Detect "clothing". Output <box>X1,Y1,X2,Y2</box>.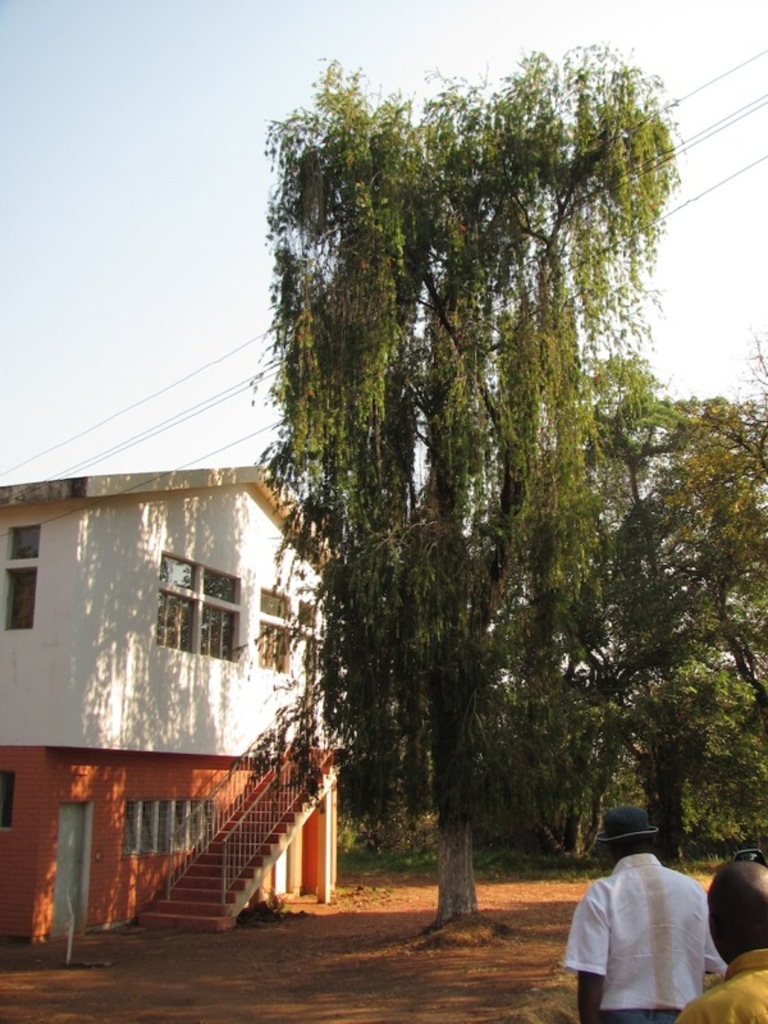
<box>662,940,767,1023</box>.
